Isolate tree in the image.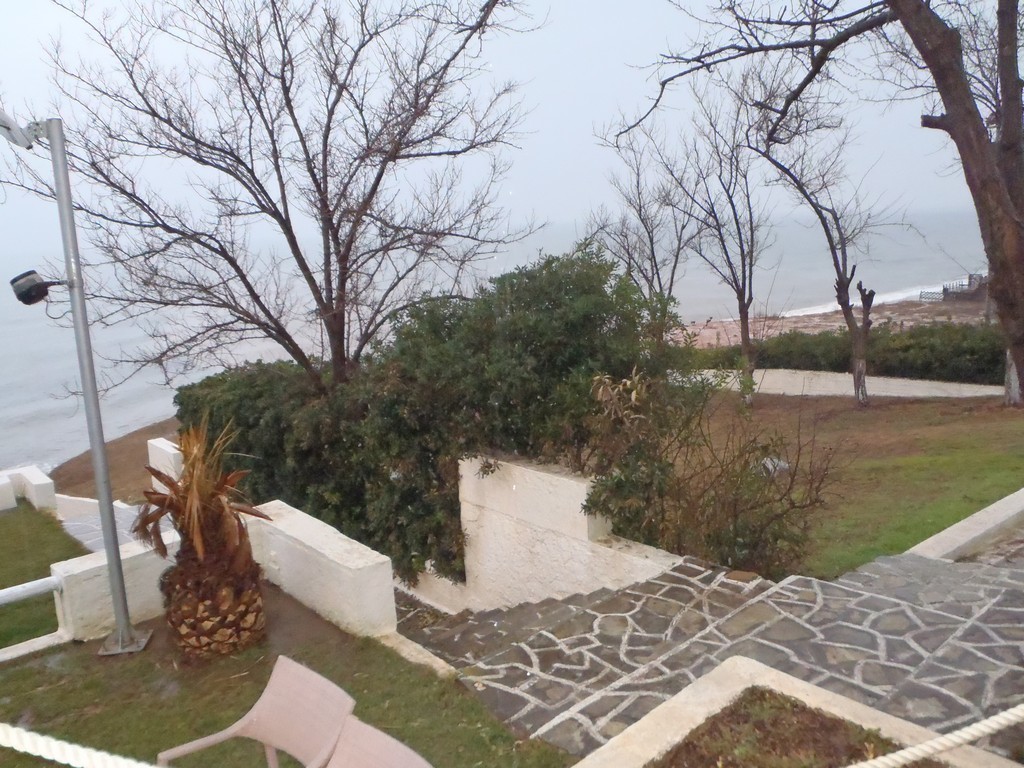
Isolated region: box(600, 0, 1023, 400).
